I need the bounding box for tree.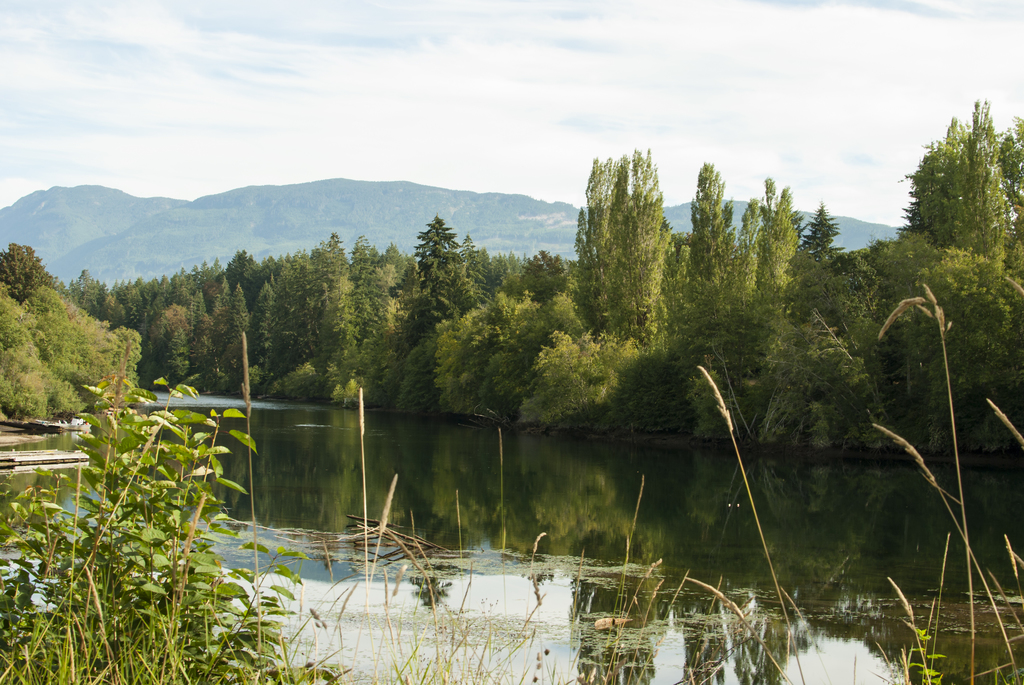
Here it is: [906, 100, 1012, 295].
